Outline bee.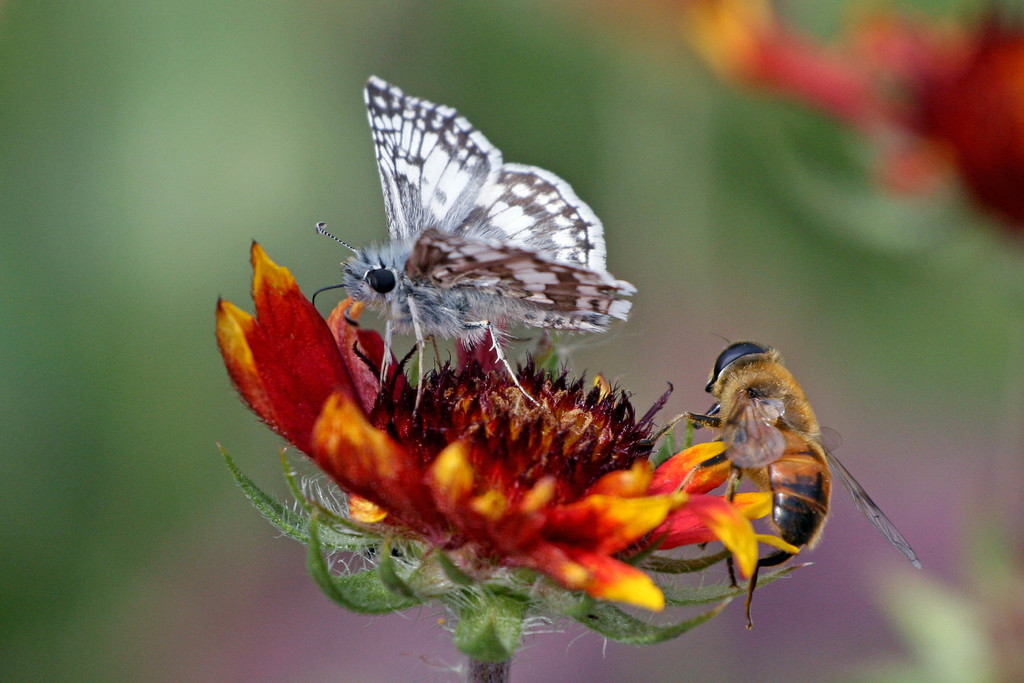
Outline: x1=669, y1=336, x2=923, y2=634.
